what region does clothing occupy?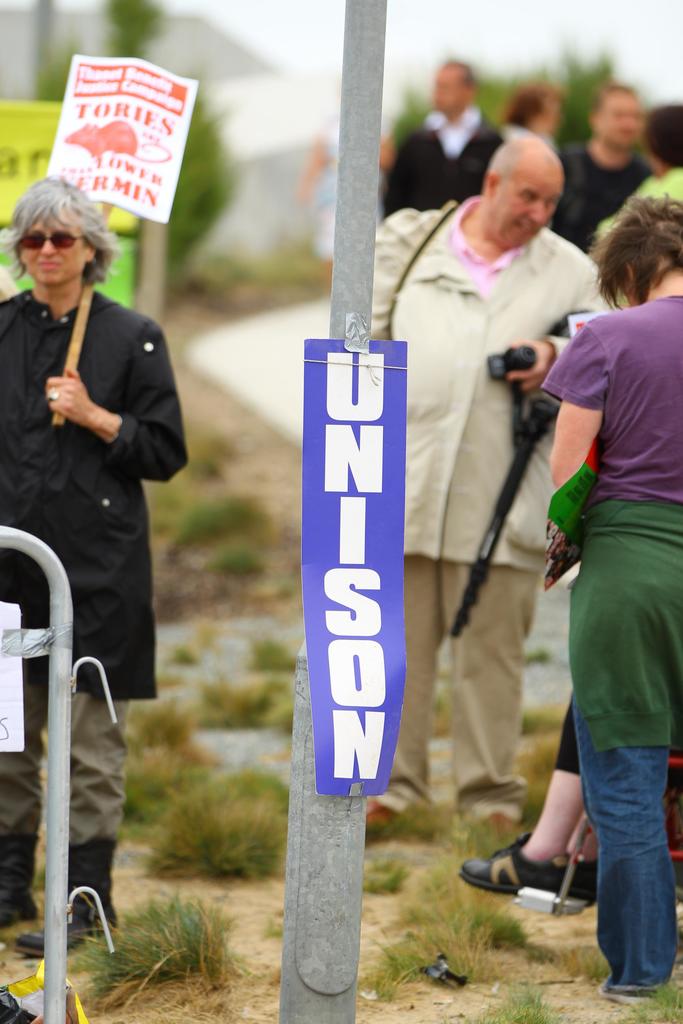
bbox=(557, 694, 584, 778).
